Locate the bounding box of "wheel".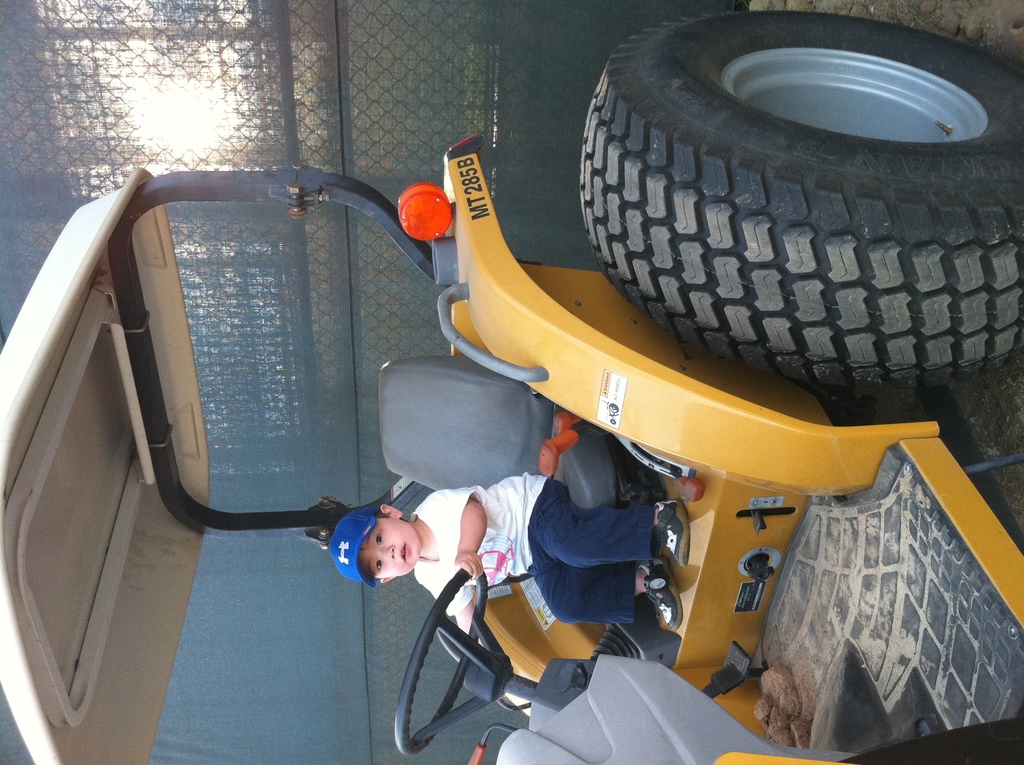
Bounding box: Rect(579, 25, 1004, 391).
